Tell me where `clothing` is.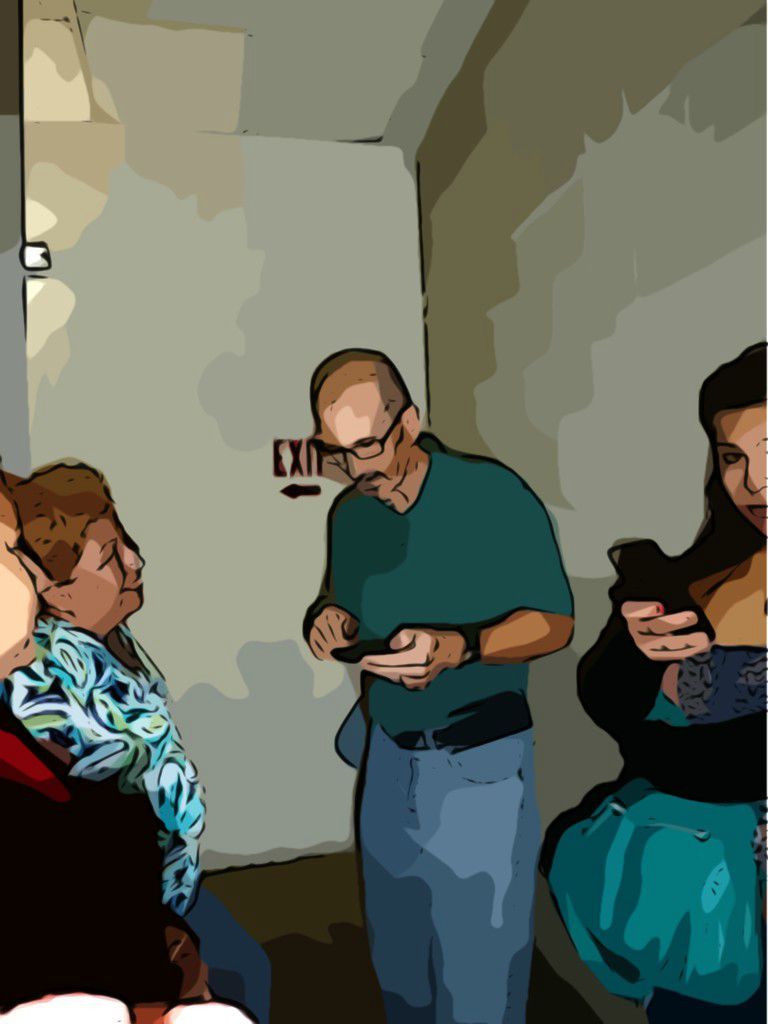
`clothing` is at region(306, 433, 583, 1023).
